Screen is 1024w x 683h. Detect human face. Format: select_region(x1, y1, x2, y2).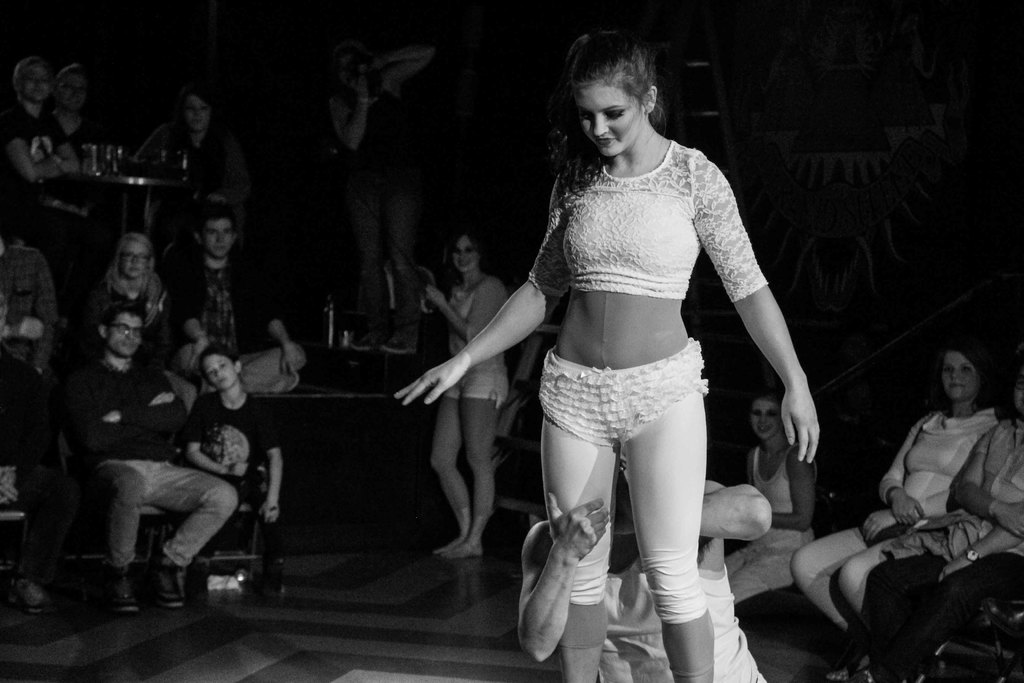
select_region(753, 401, 781, 443).
